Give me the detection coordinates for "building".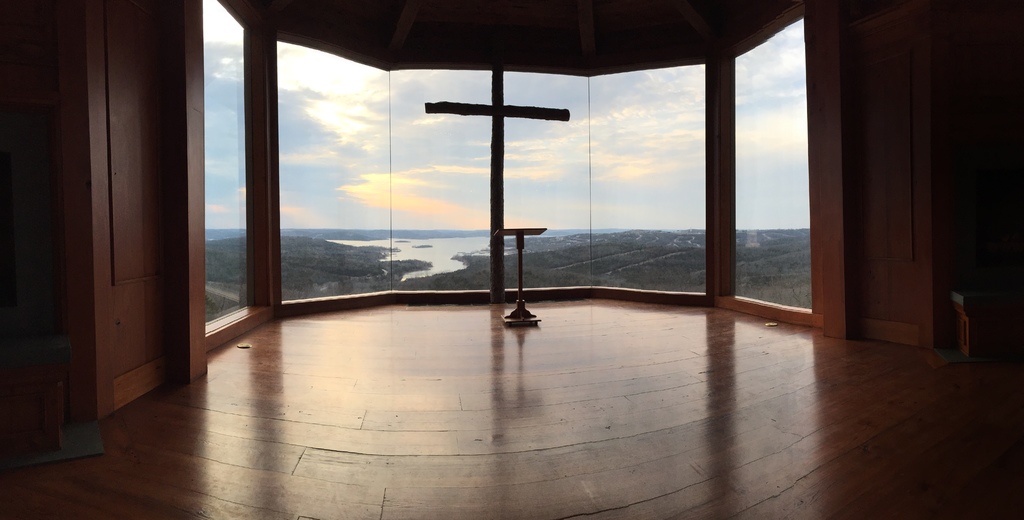
0 0 1020 517.
